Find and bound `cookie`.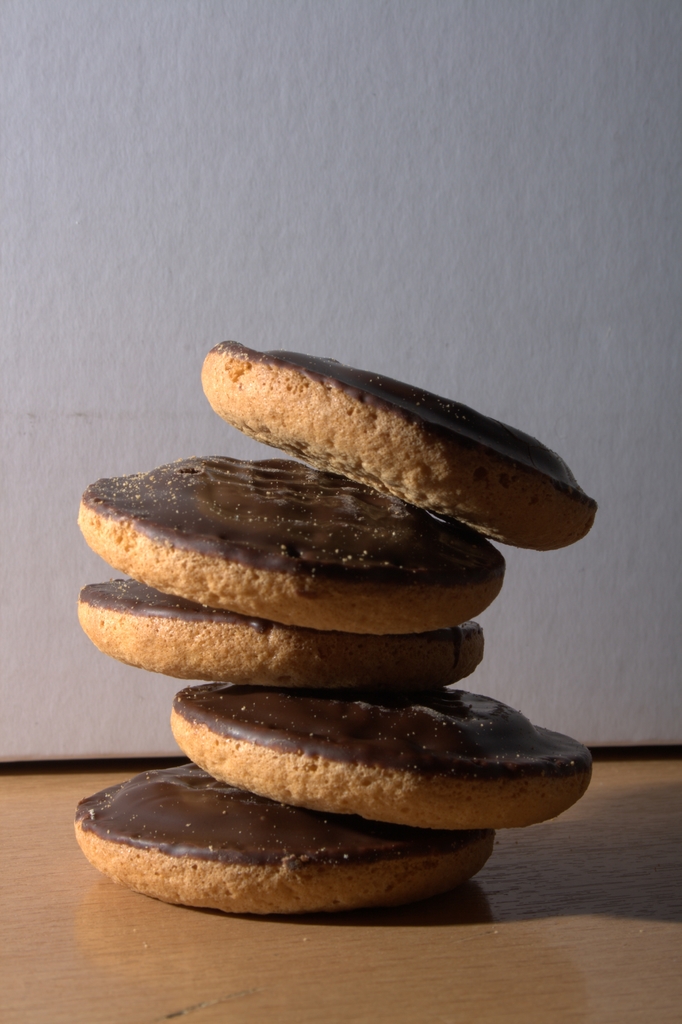
Bound: 204/337/601/554.
